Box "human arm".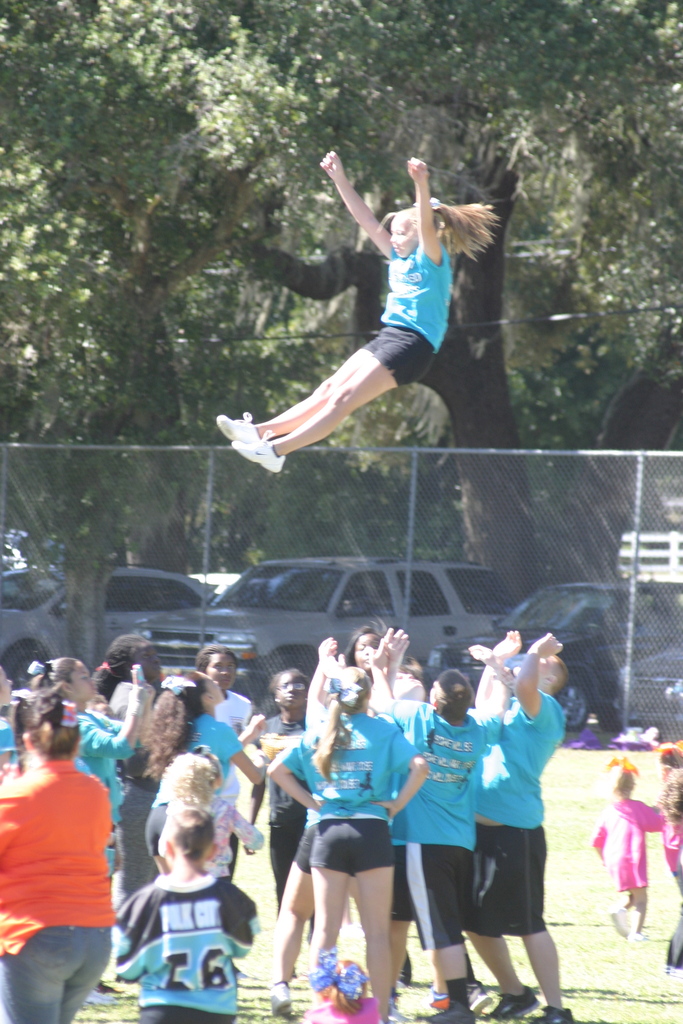
left=475, top=659, right=513, bottom=756.
